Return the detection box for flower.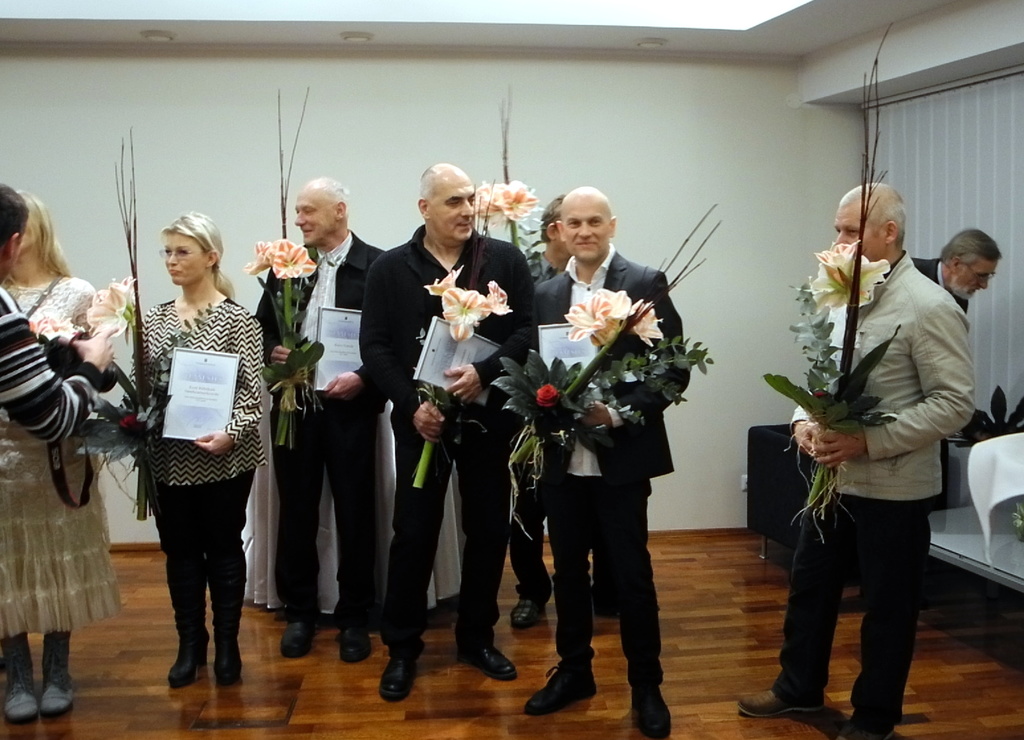
244, 238, 274, 278.
